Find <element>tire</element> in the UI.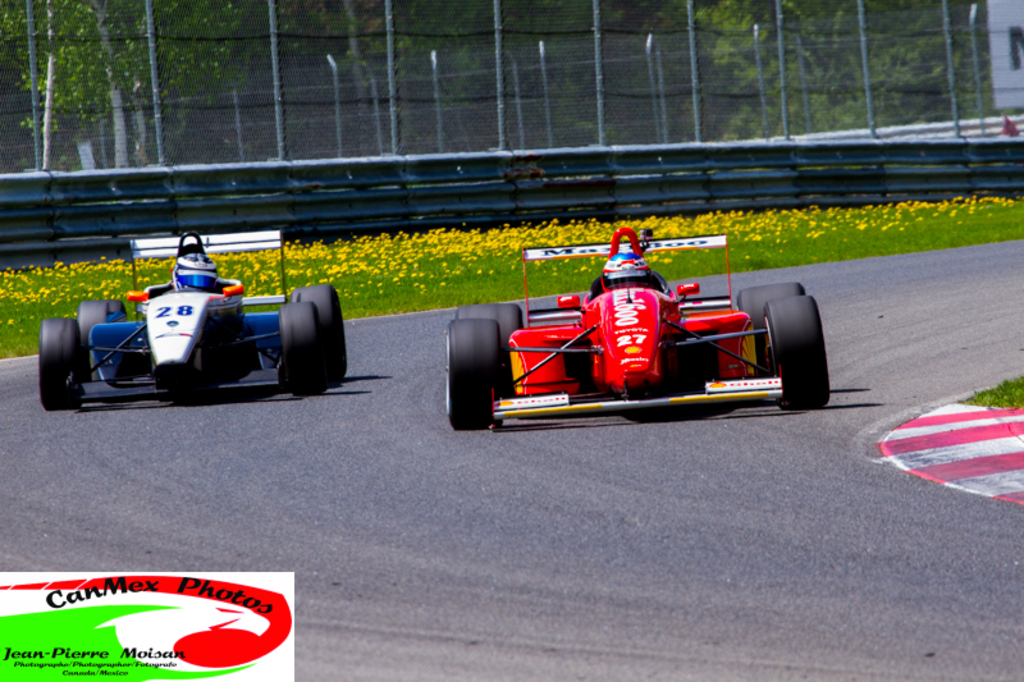
UI element at Rect(82, 294, 125, 371).
